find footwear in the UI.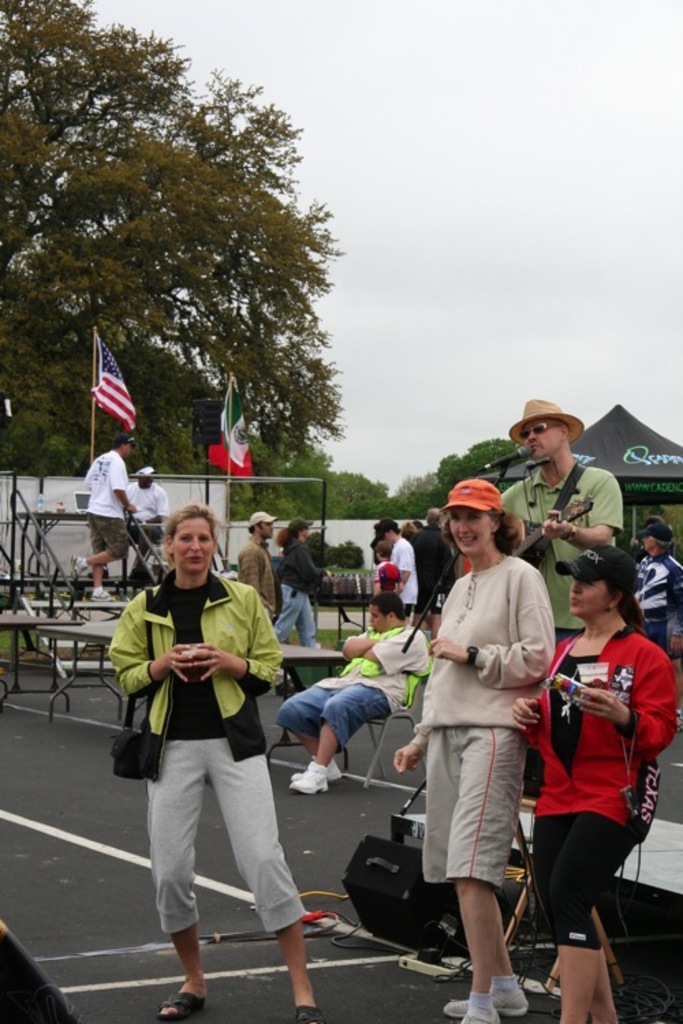
UI element at bbox(276, 677, 296, 698).
